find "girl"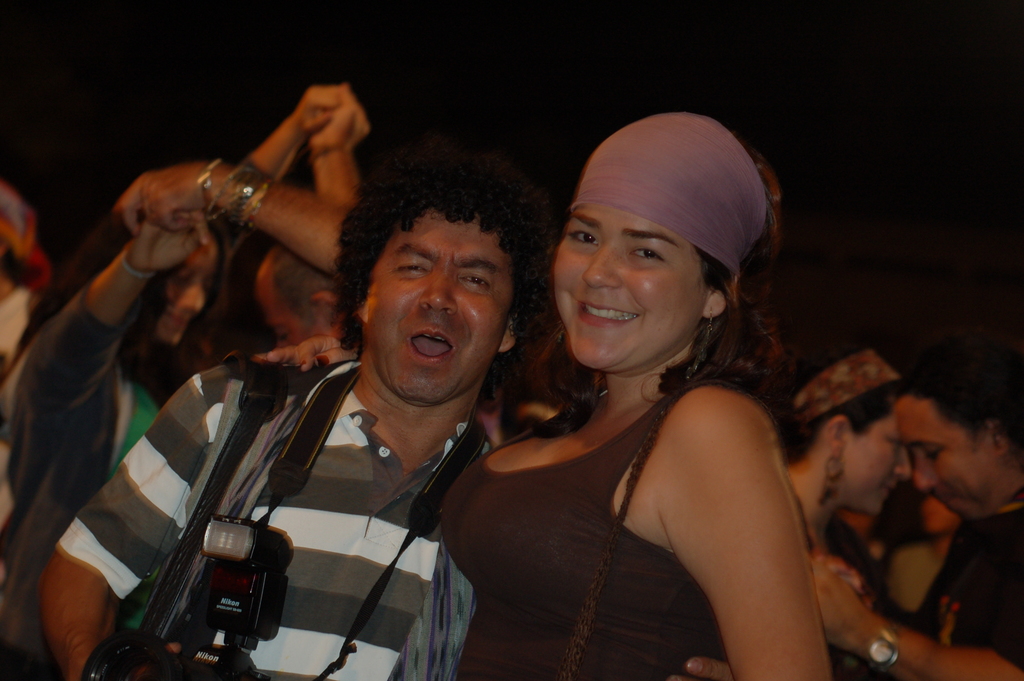
BBox(449, 103, 842, 680)
